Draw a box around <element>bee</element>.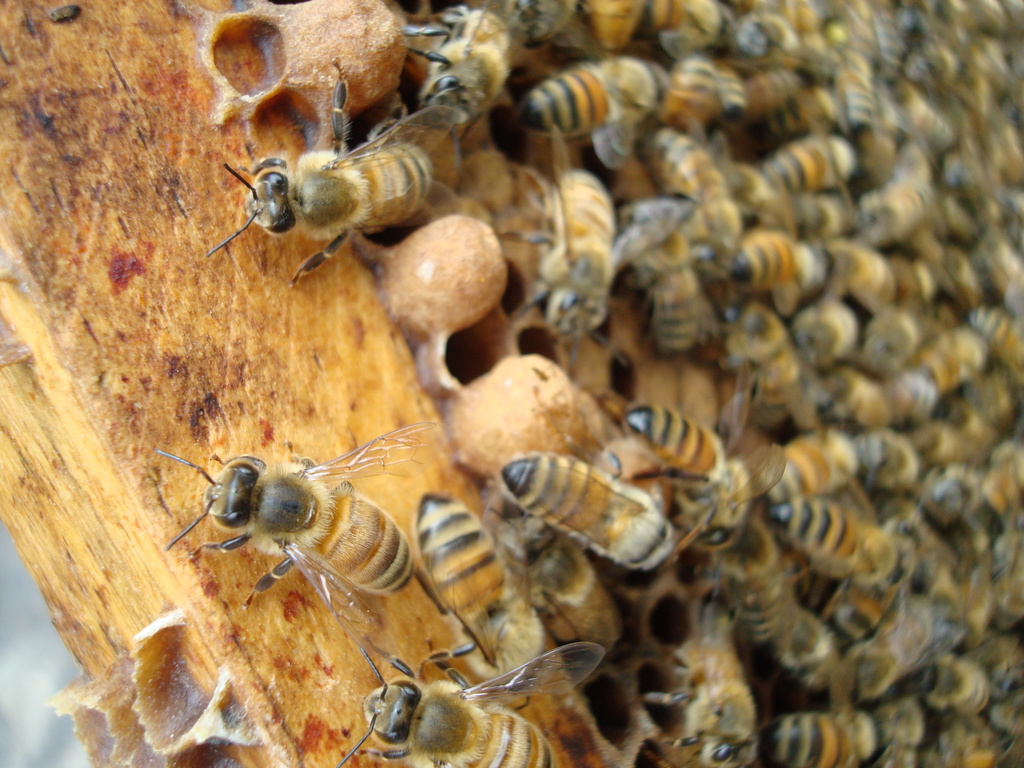
[left=577, top=0, right=656, bottom=64].
